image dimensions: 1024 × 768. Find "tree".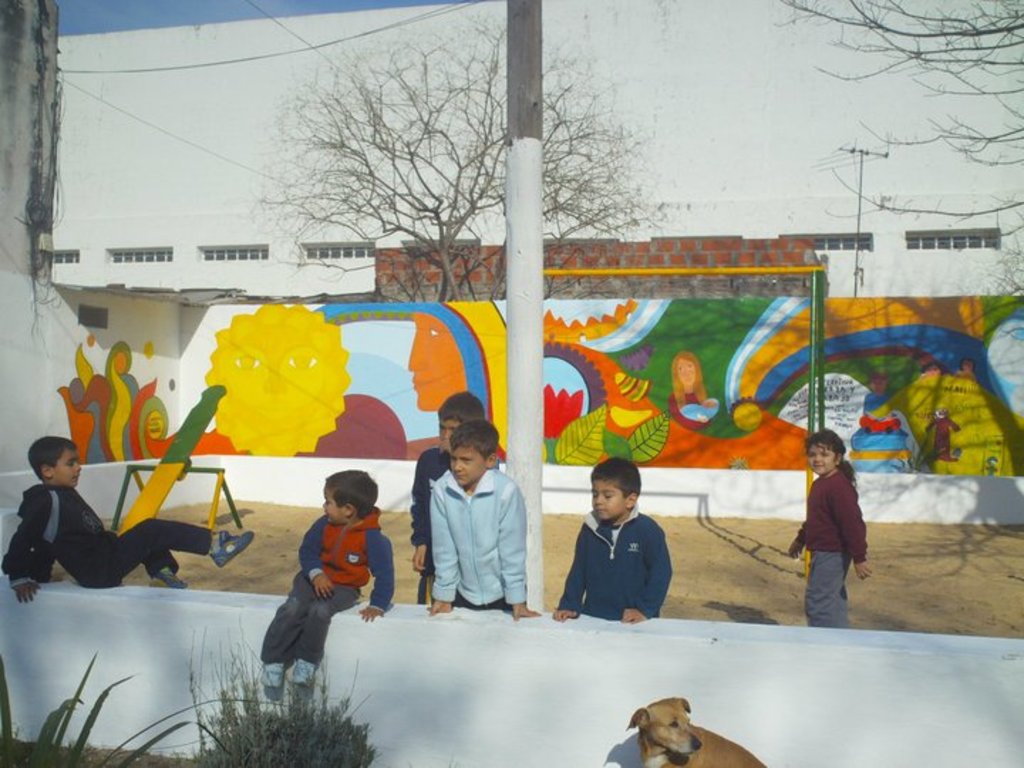
188,48,744,302.
